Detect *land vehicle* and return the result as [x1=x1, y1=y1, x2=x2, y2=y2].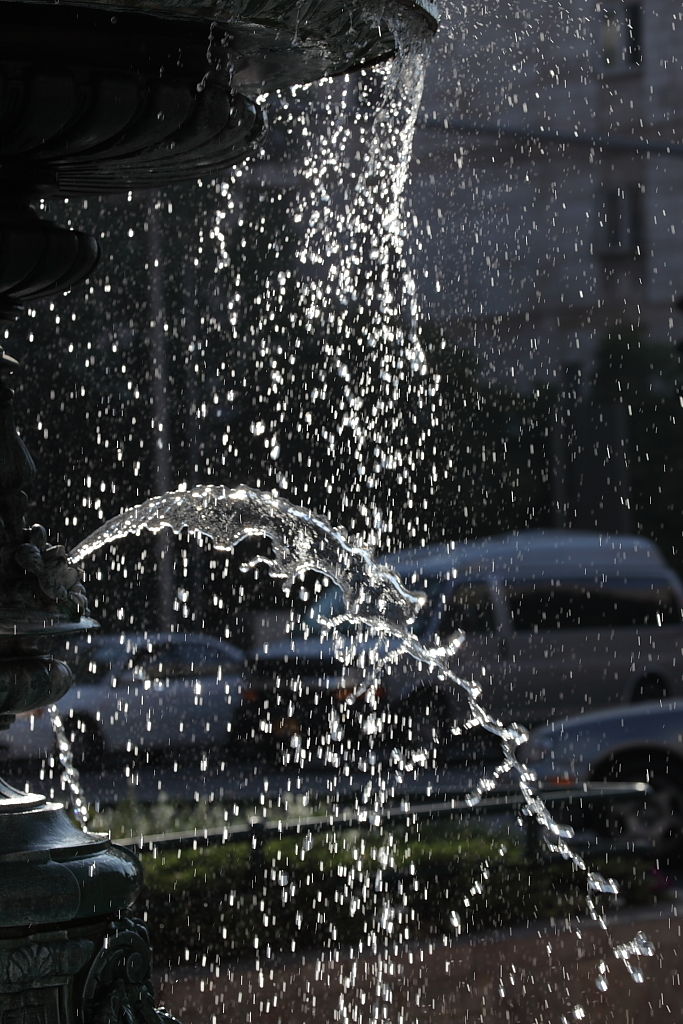
[x1=517, y1=695, x2=682, y2=893].
